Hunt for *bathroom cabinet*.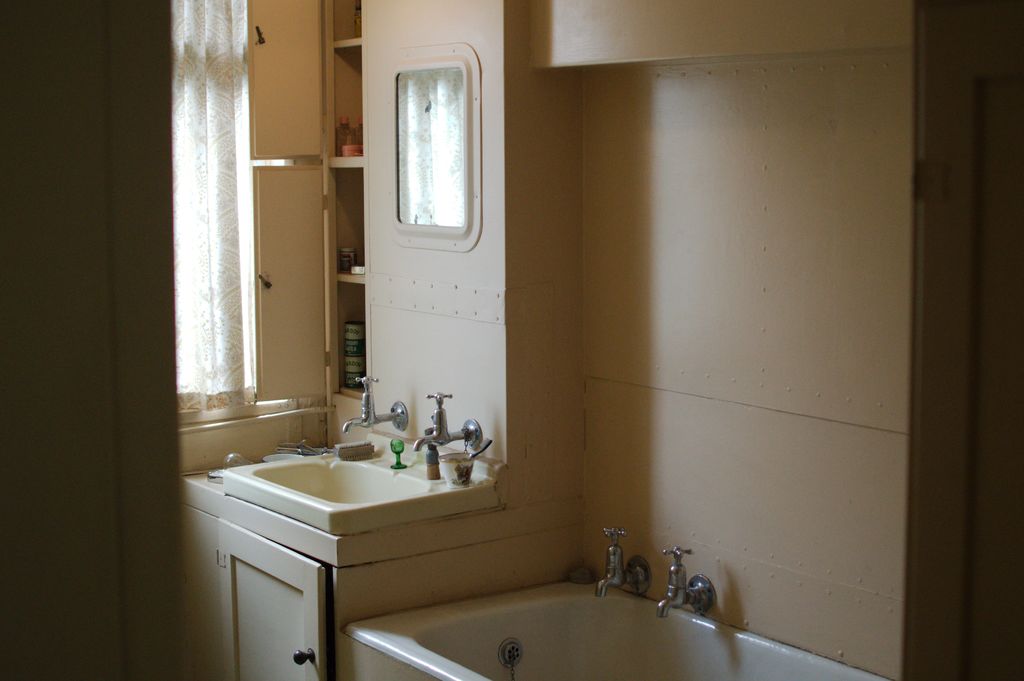
Hunted down at box=[160, 480, 344, 680].
